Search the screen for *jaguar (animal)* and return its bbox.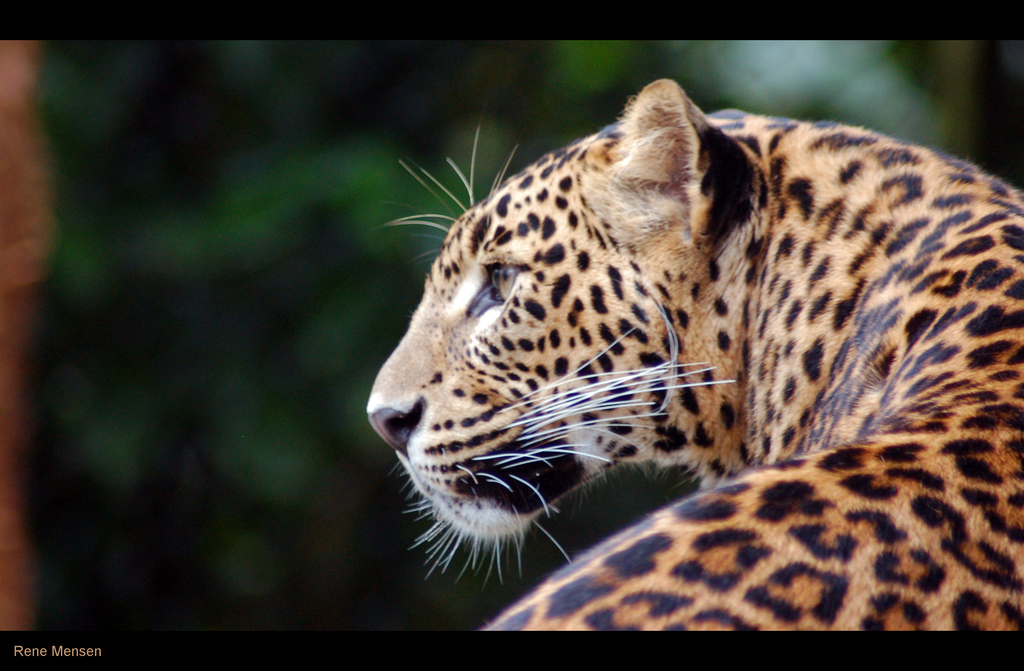
Found: (x1=365, y1=75, x2=1023, y2=633).
